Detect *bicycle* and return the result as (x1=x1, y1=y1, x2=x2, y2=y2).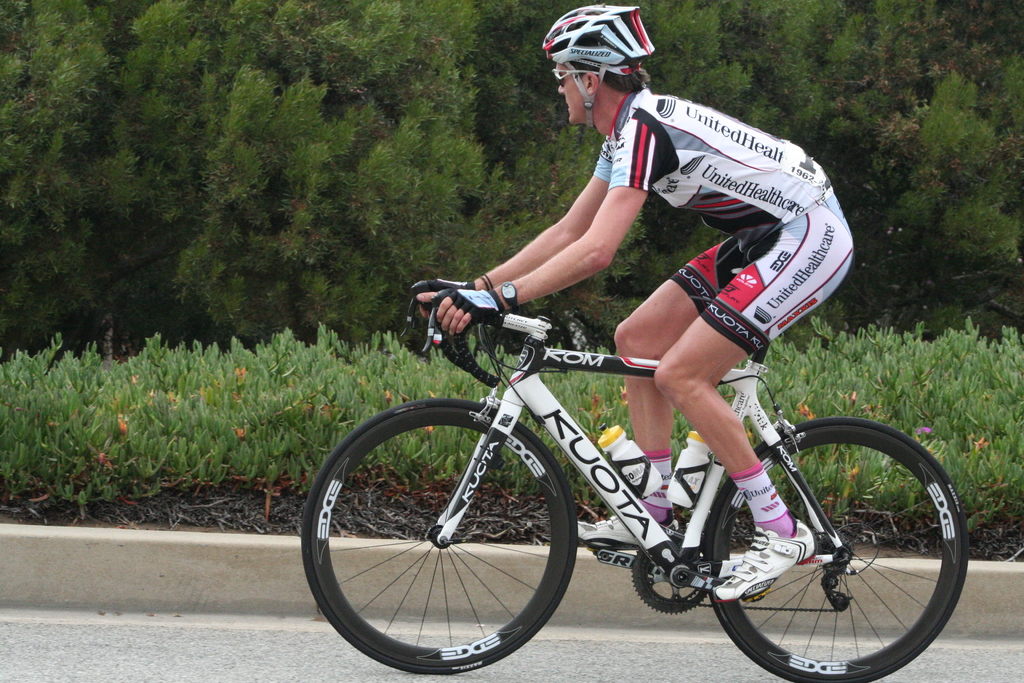
(x1=298, y1=269, x2=972, y2=682).
